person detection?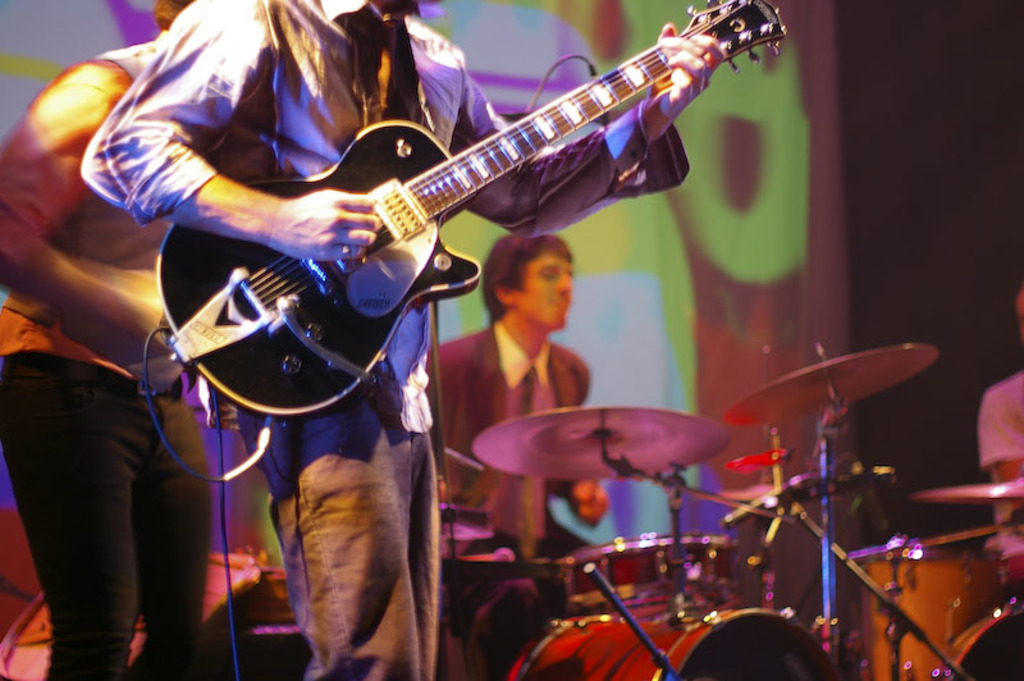
detection(975, 288, 1023, 595)
